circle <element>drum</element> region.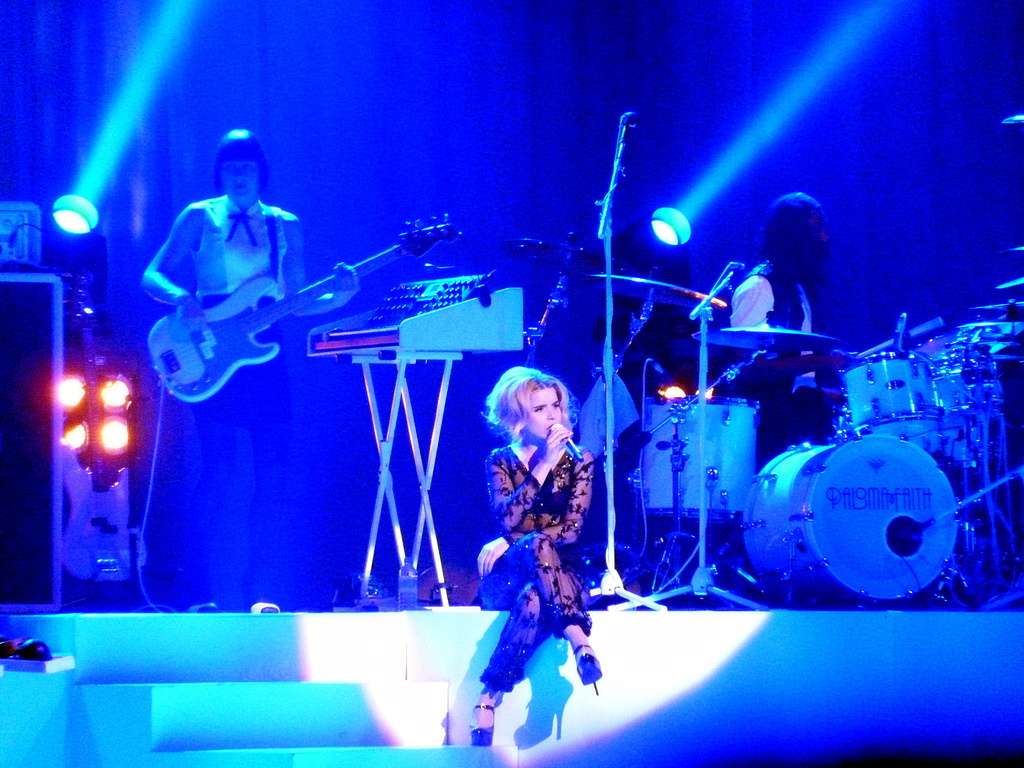
Region: 636/397/760/521.
